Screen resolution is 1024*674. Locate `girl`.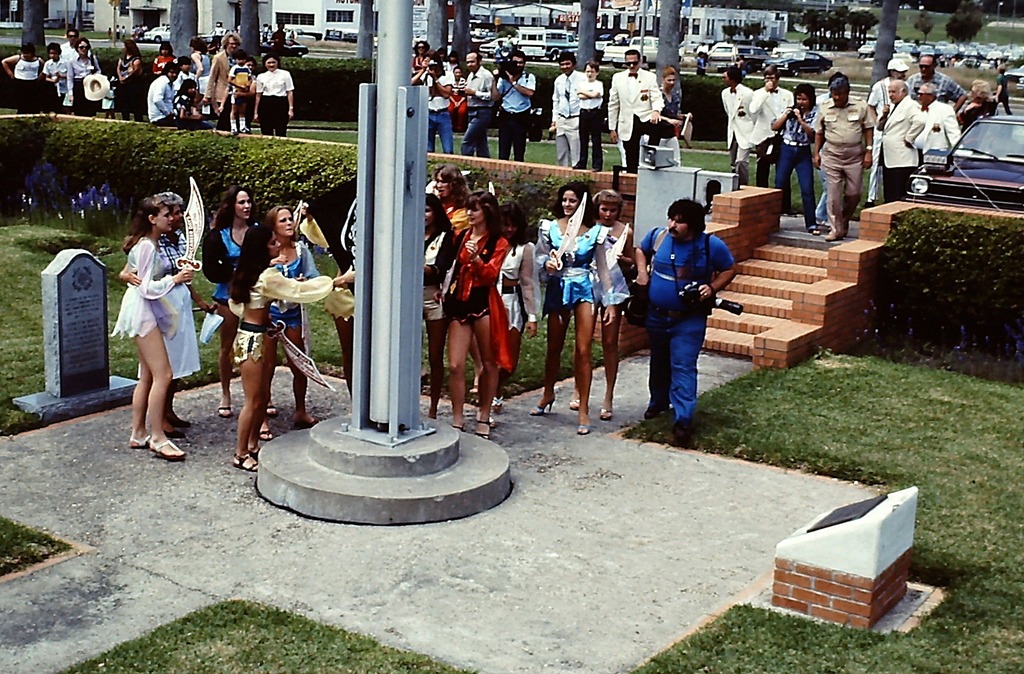
[4,40,49,121].
